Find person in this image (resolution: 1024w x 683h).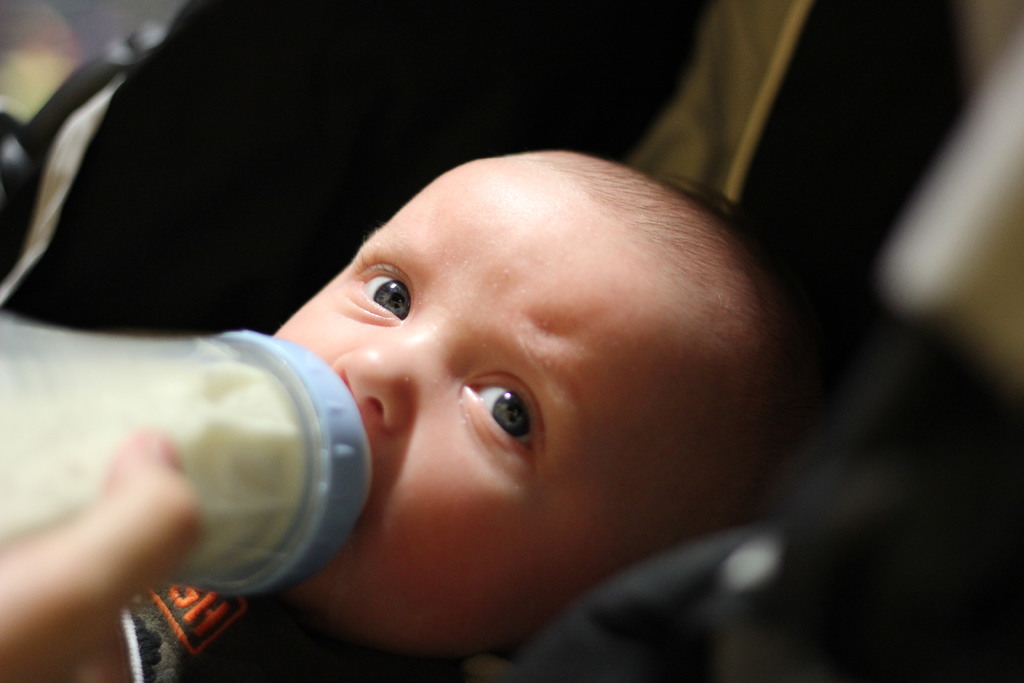
box(135, 73, 844, 682).
